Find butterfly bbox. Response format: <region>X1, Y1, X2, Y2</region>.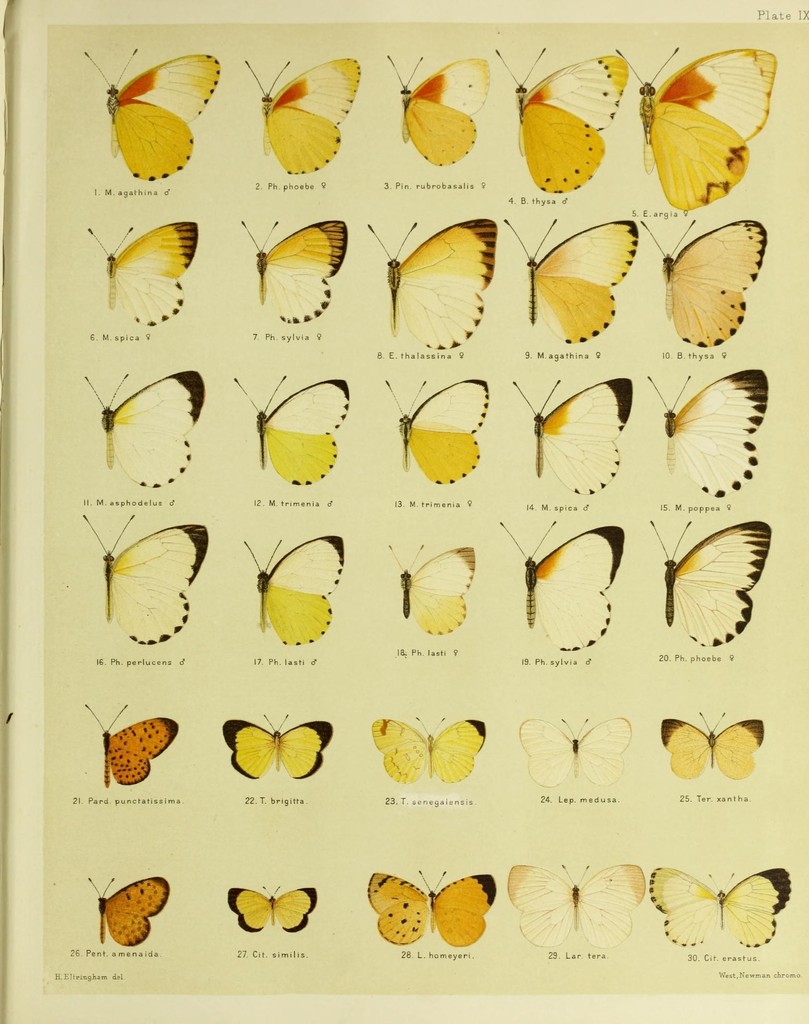
<region>86, 54, 224, 185</region>.
